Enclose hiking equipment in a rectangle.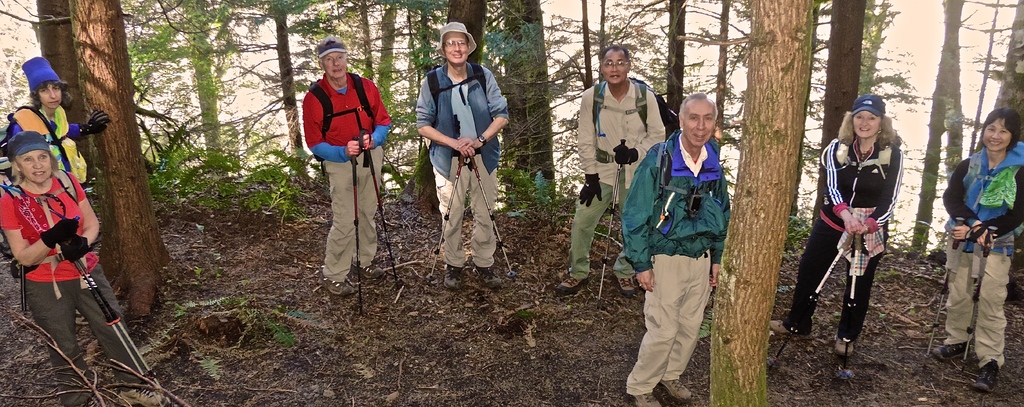
596 138 626 314.
